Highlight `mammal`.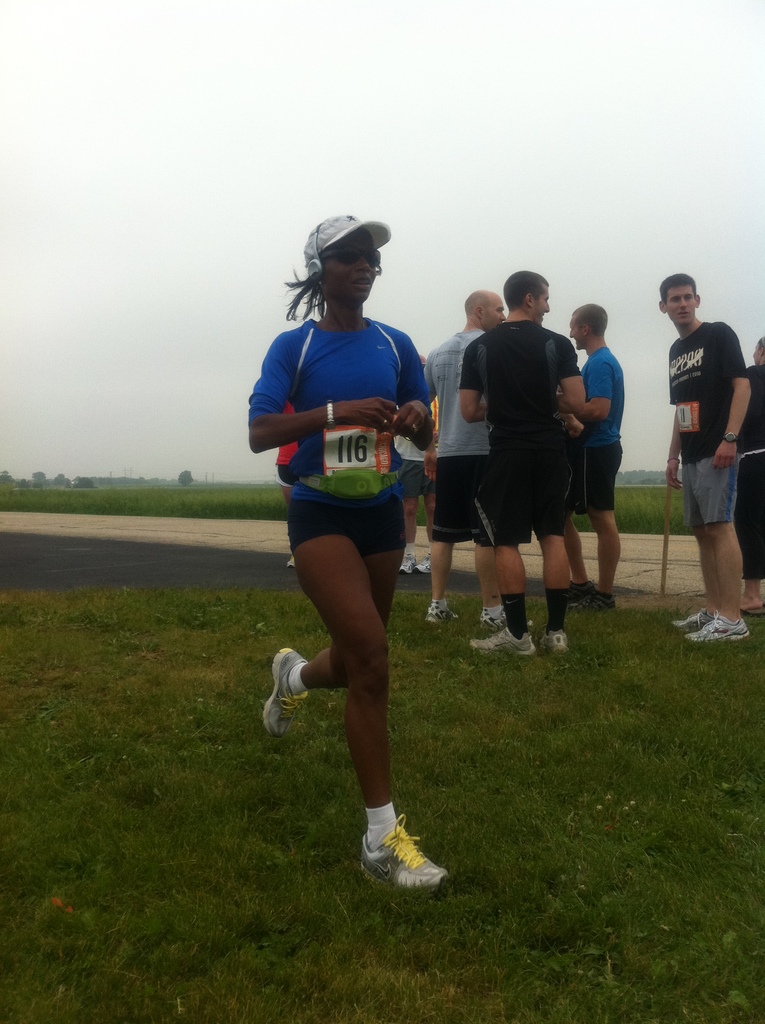
Highlighted region: [left=571, top=303, right=627, bottom=609].
